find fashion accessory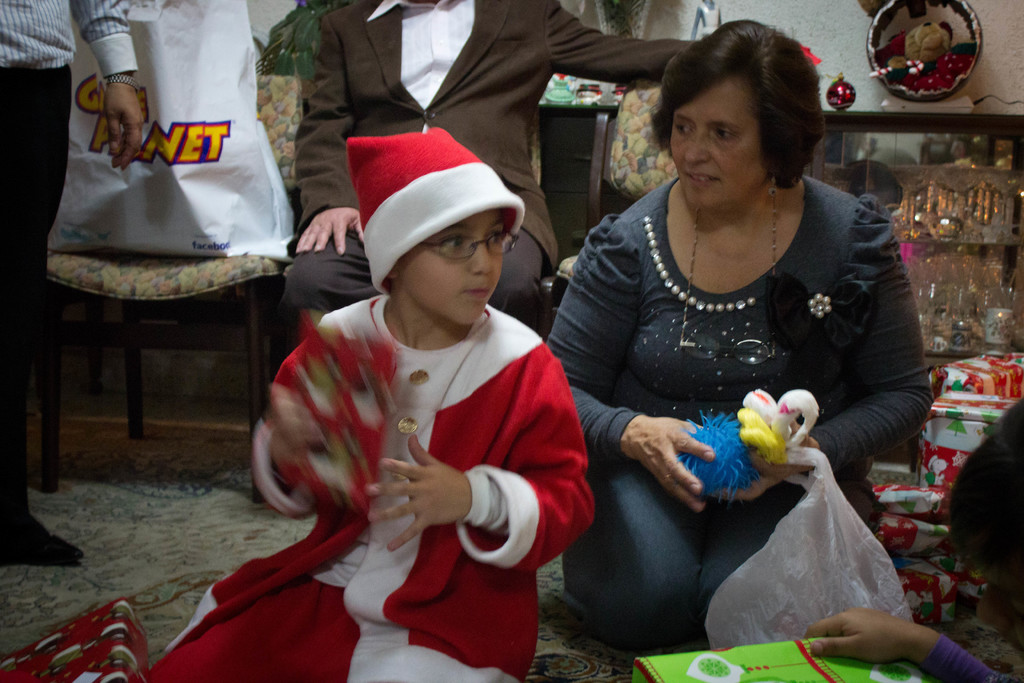
[x1=765, y1=270, x2=863, y2=355]
